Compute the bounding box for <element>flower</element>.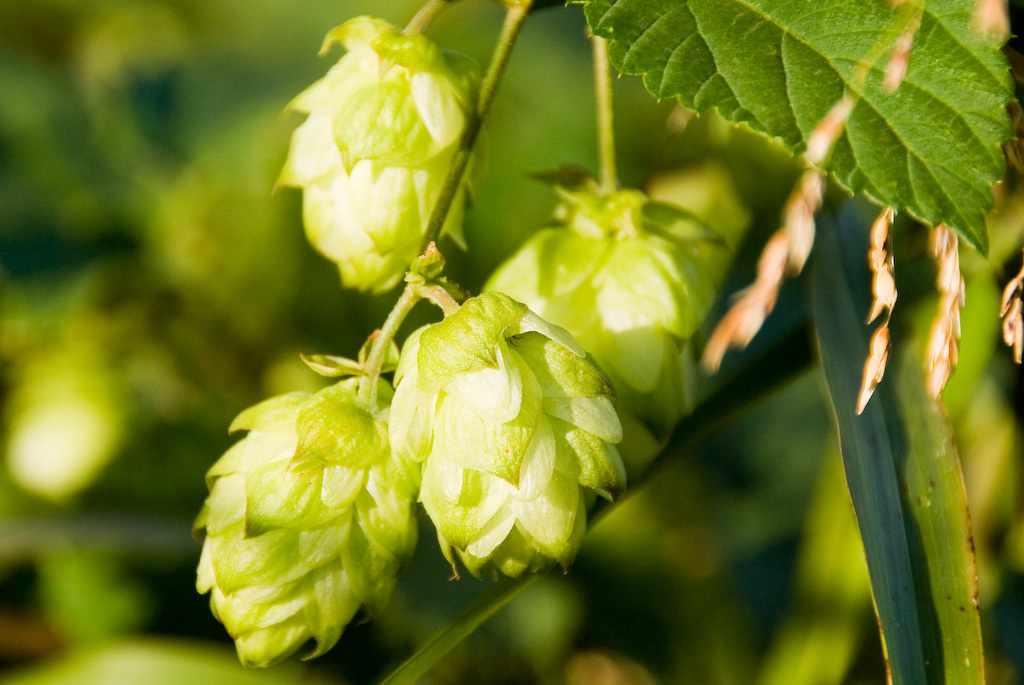
[x1=195, y1=379, x2=414, y2=684].
